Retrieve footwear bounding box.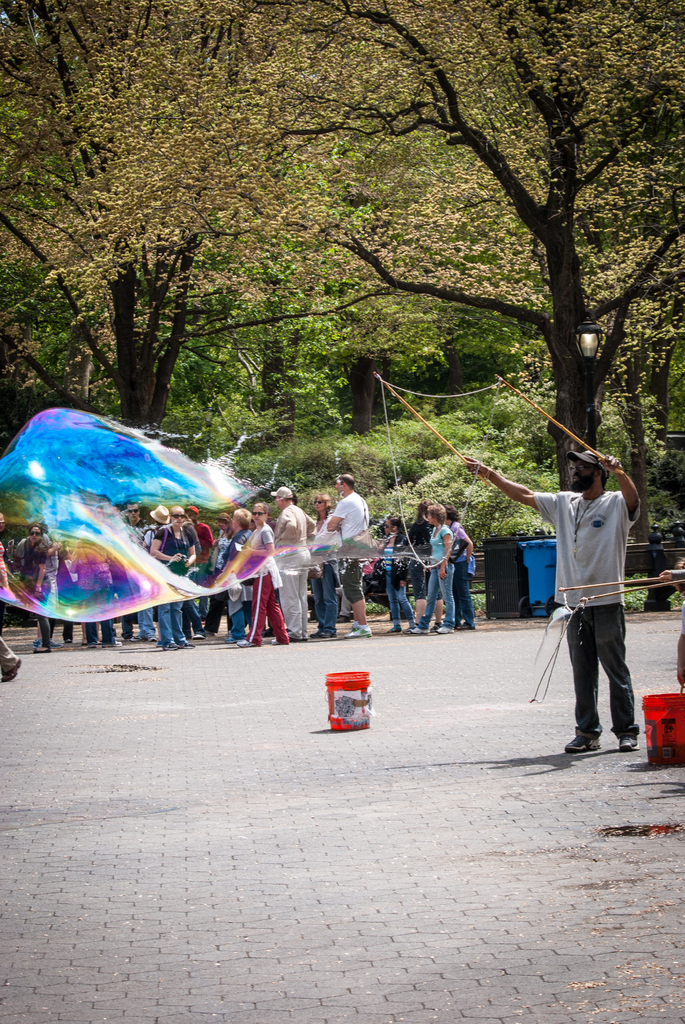
Bounding box: l=436, t=626, r=454, b=634.
